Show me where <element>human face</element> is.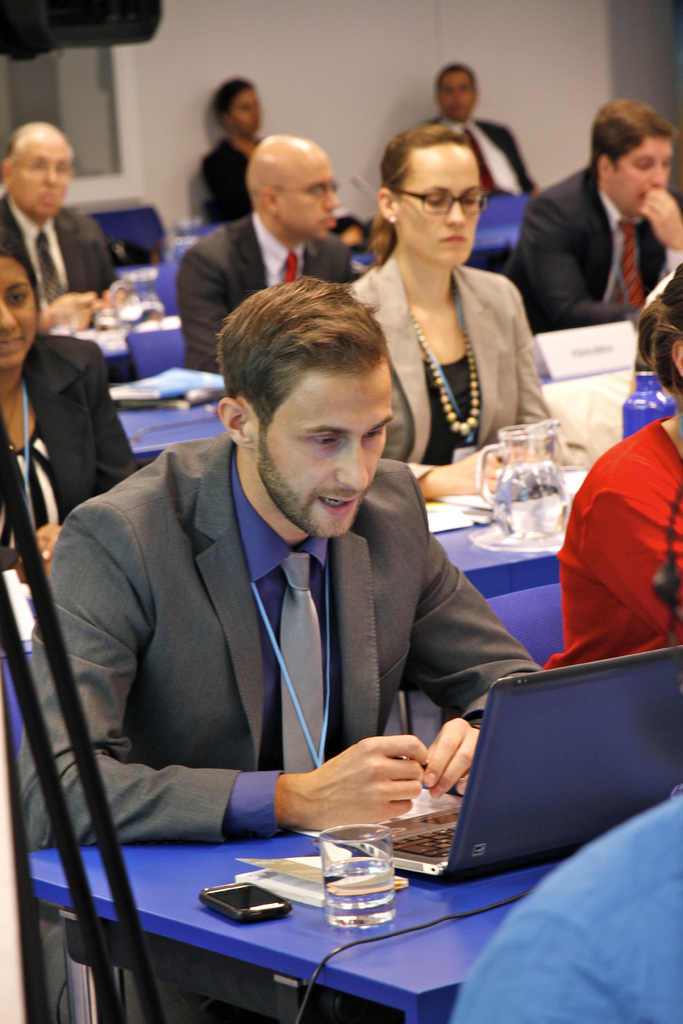
<element>human face</element> is at pyautogui.locateOnScreen(10, 148, 67, 218).
